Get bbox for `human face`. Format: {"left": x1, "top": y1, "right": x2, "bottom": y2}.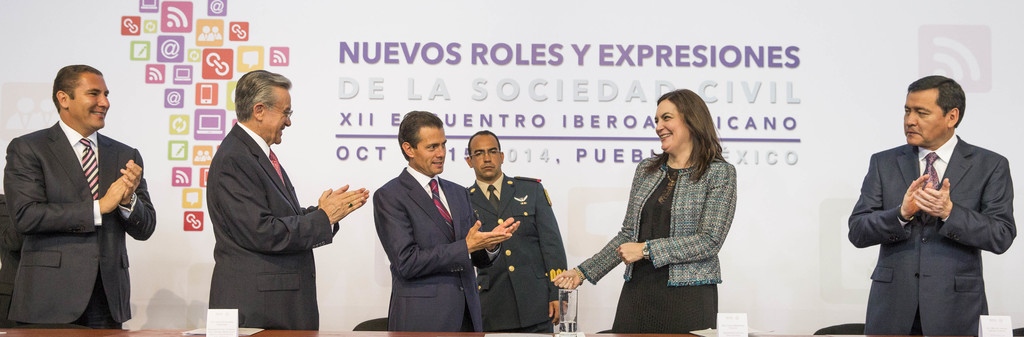
{"left": 902, "top": 88, "right": 947, "bottom": 144}.
